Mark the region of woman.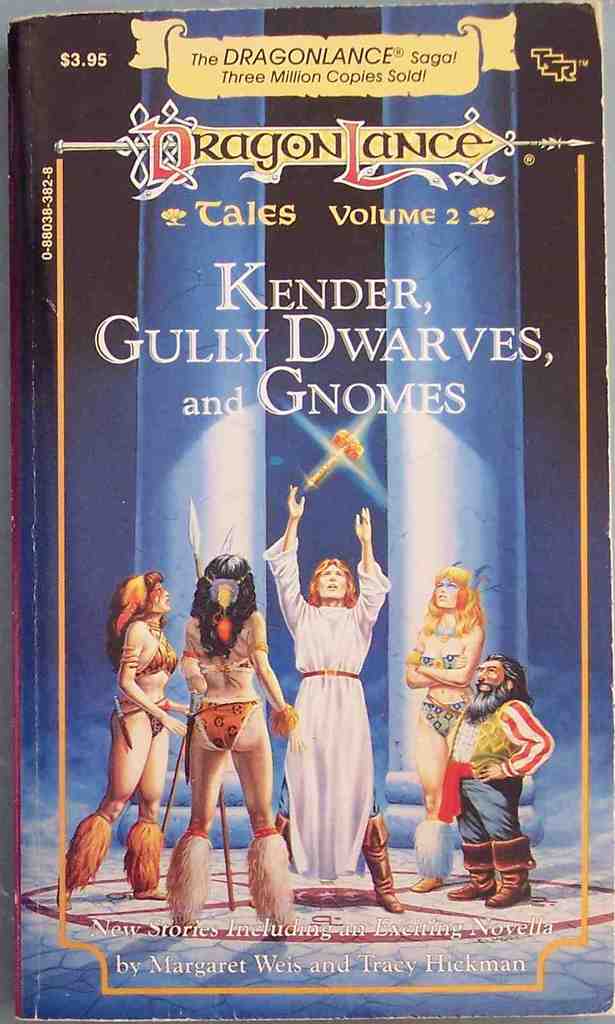
Region: box=[83, 566, 192, 911].
